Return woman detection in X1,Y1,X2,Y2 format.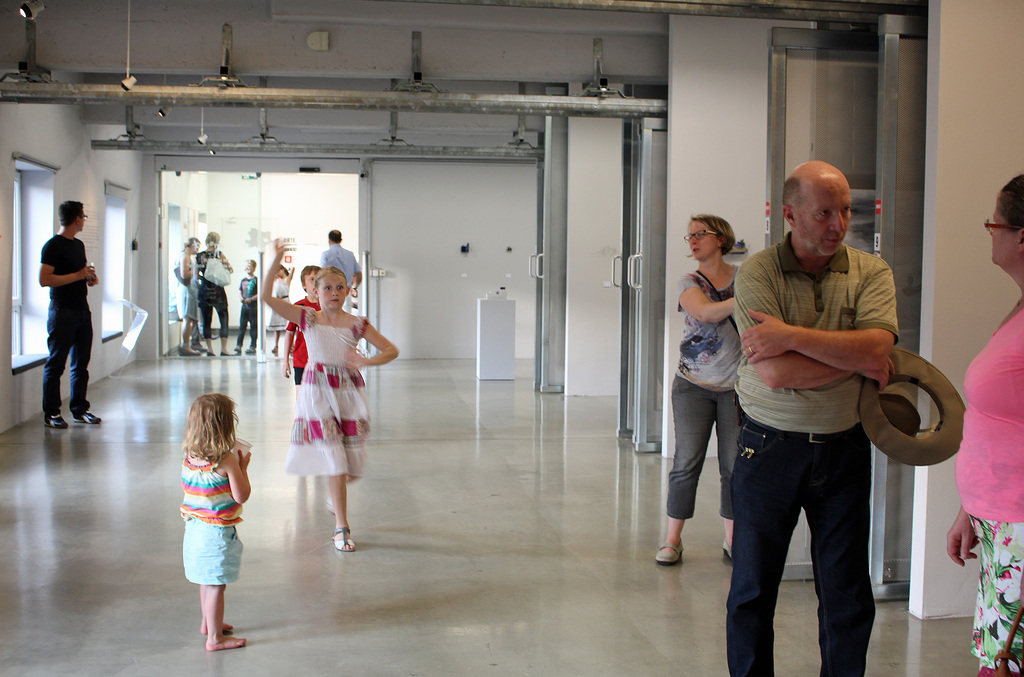
944,170,1023,676.
